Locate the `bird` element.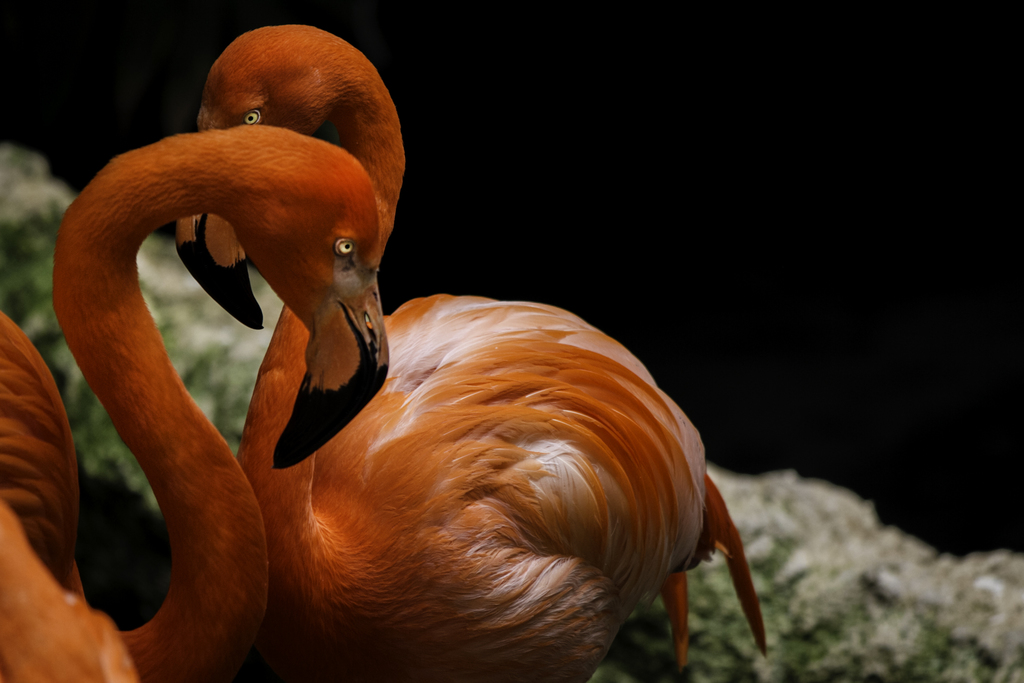
Element bbox: 45, 97, 415, 601.
